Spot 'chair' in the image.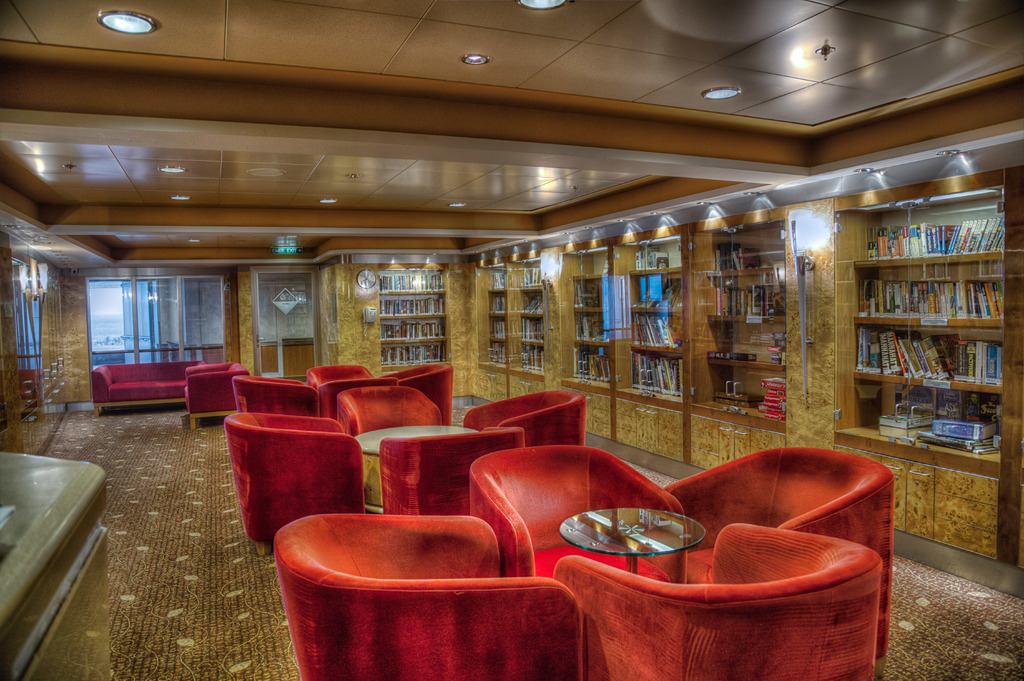
'chair' found at select_region(224, 408, 367, 555).
